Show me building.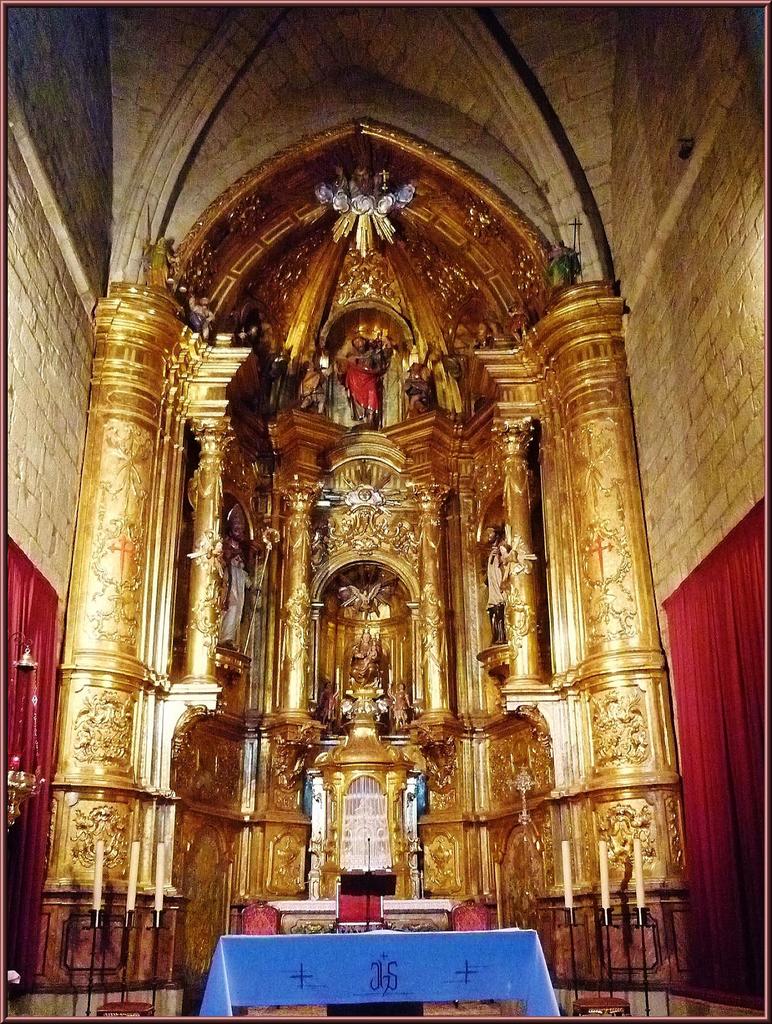
building is here: locate(0, 0, 771, 1023).
